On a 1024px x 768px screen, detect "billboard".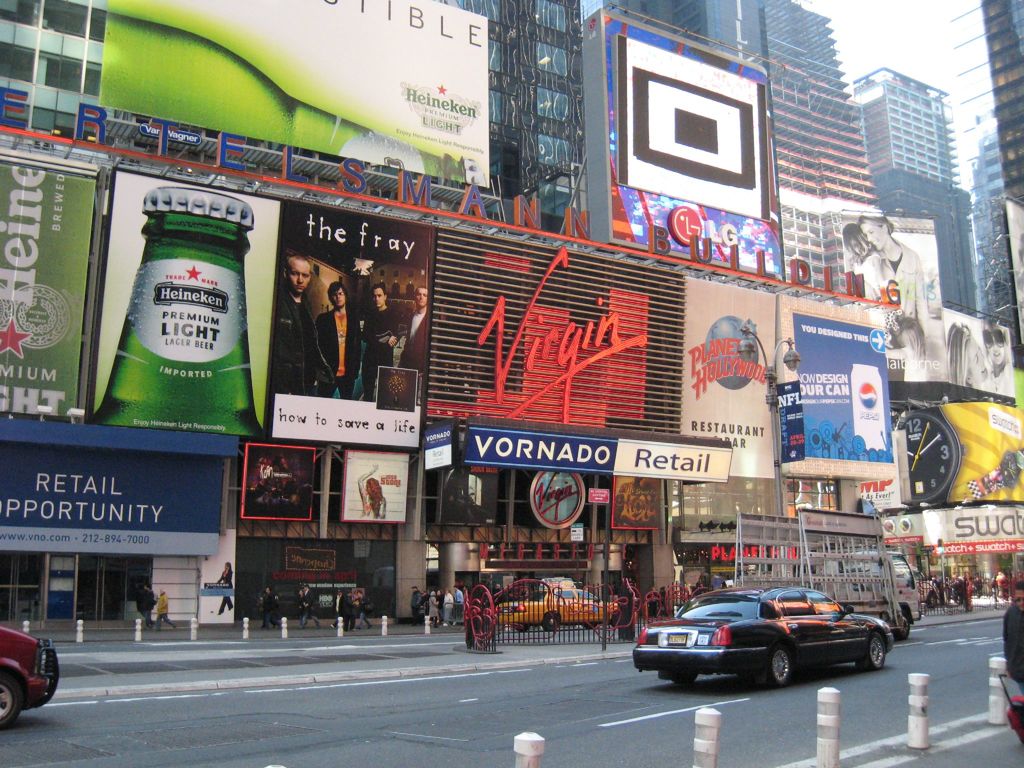
<box>676,273,777,476</box>.
